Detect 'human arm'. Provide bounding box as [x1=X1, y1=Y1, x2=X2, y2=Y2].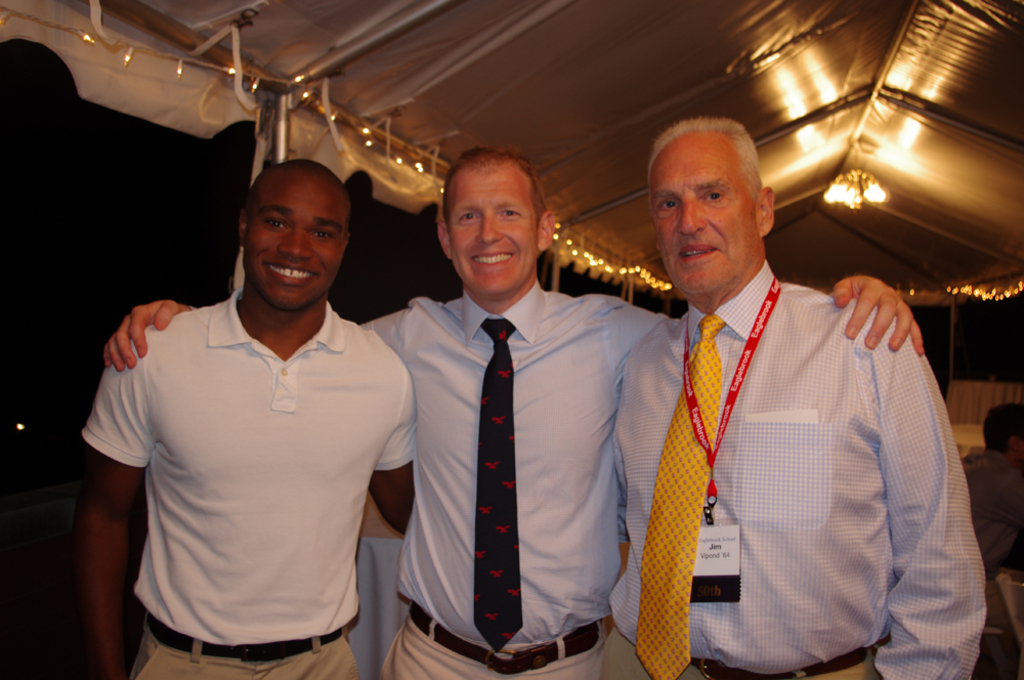
[x1=880, y1=297, x2=974, y2=679].
